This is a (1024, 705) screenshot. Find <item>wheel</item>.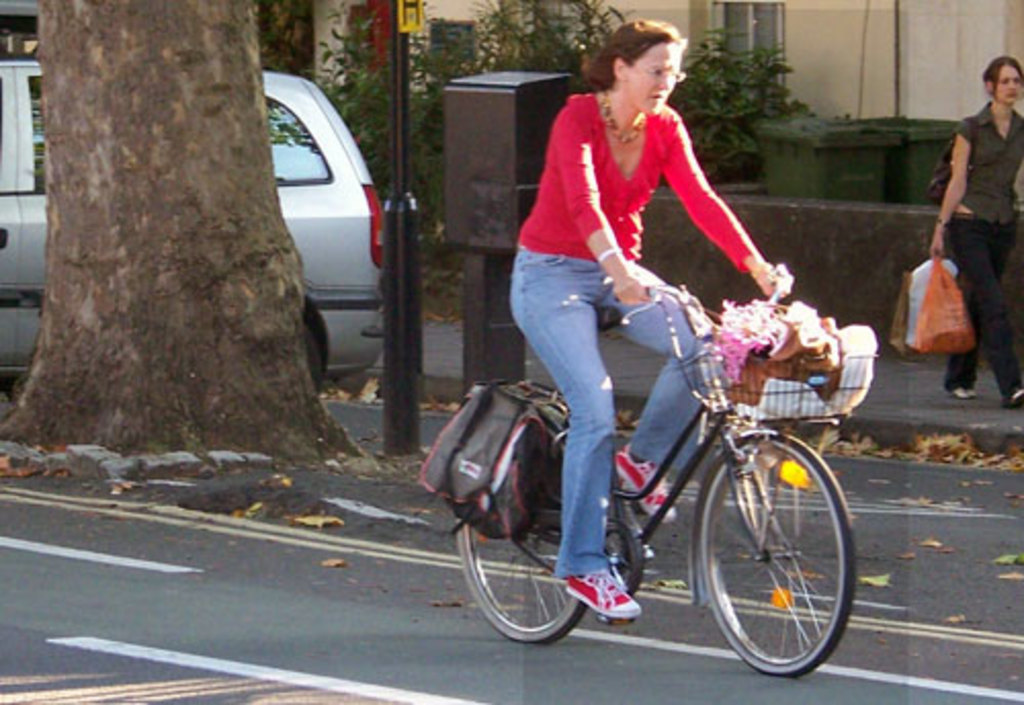
Bounding box: (left=455, top=402, right=608, bottom=646).
